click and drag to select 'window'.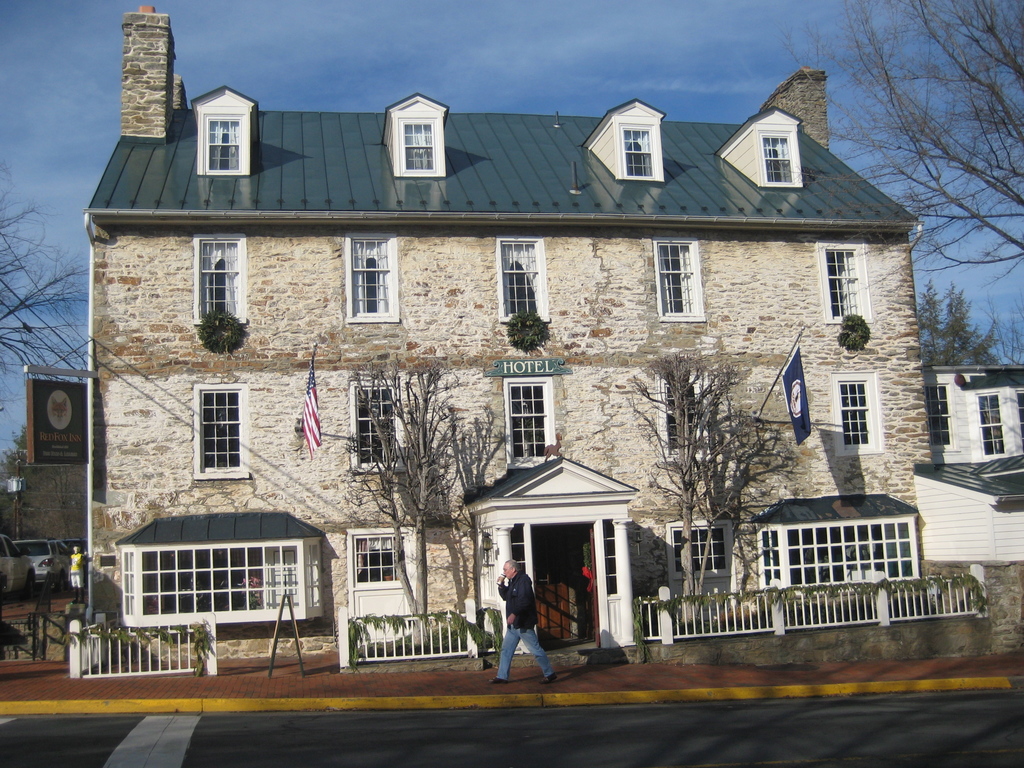
Selection: detection(964, 390, 1011, 459).
